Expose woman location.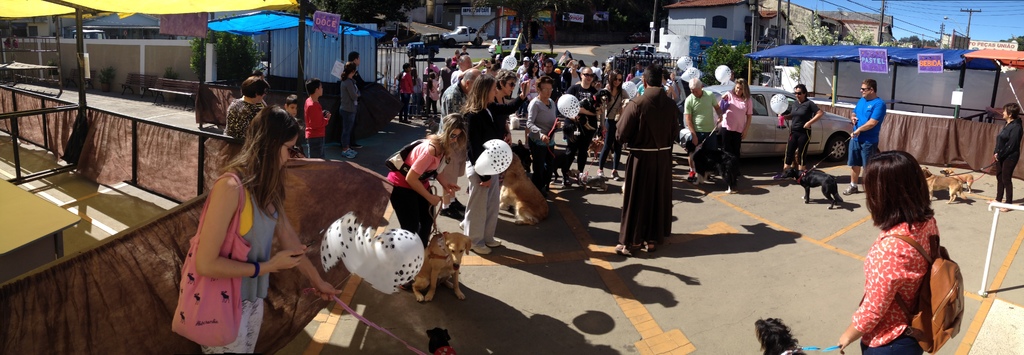
Exposed at <region>521, 59, 545, 100</region>.
